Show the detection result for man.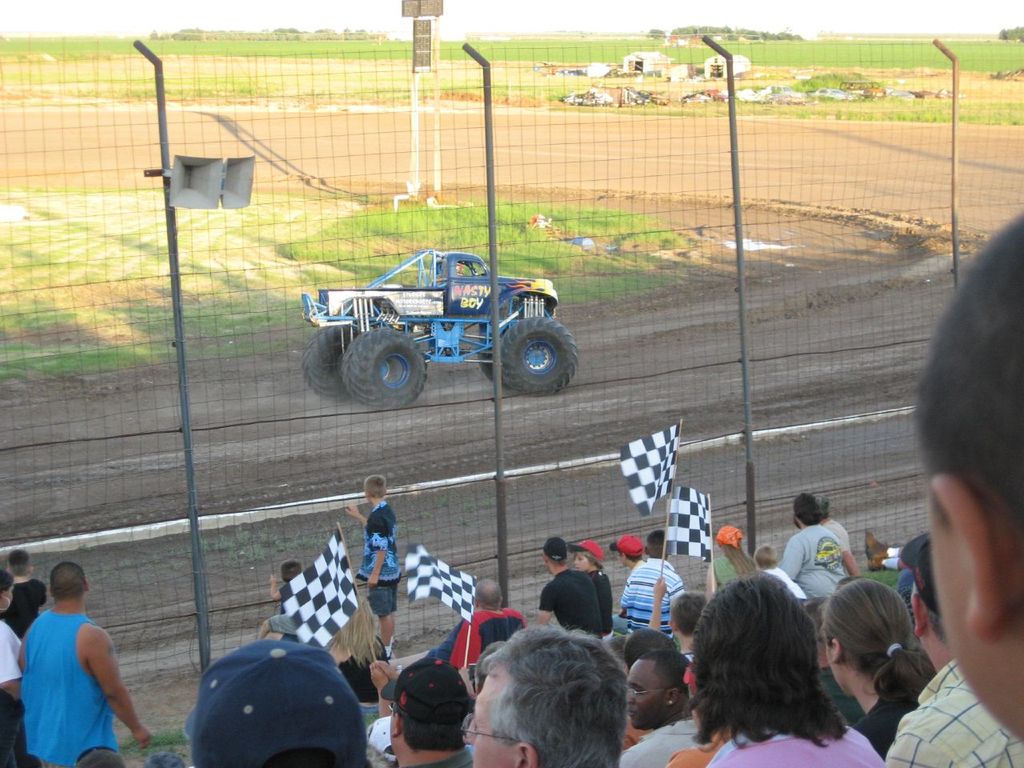
<bbox>385, 658, 473, 767</bbox>.
